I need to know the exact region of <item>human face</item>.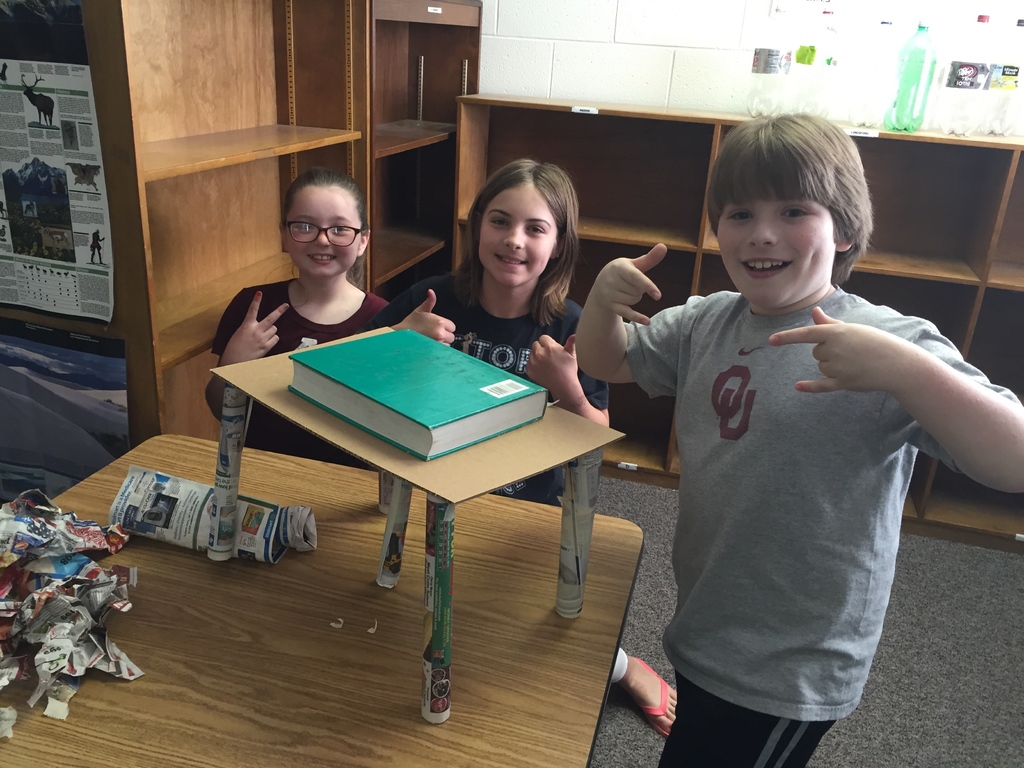
Region: 288,188,360,276.
